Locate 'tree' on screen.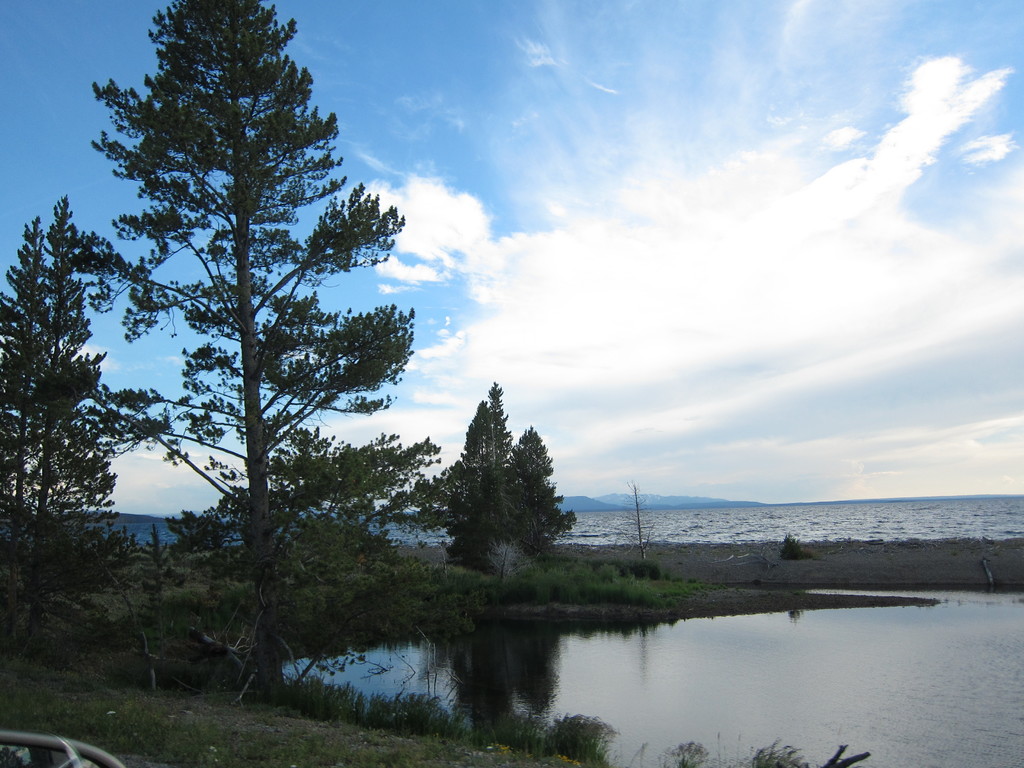
On screen at (436,396,514,579).
